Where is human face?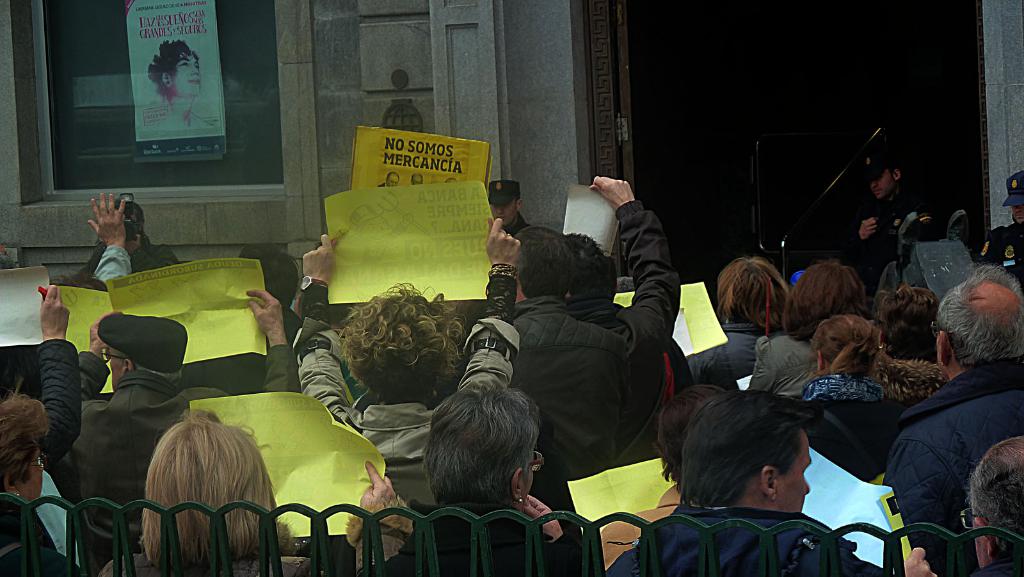
bbox=[873, 174, 893, 204].
